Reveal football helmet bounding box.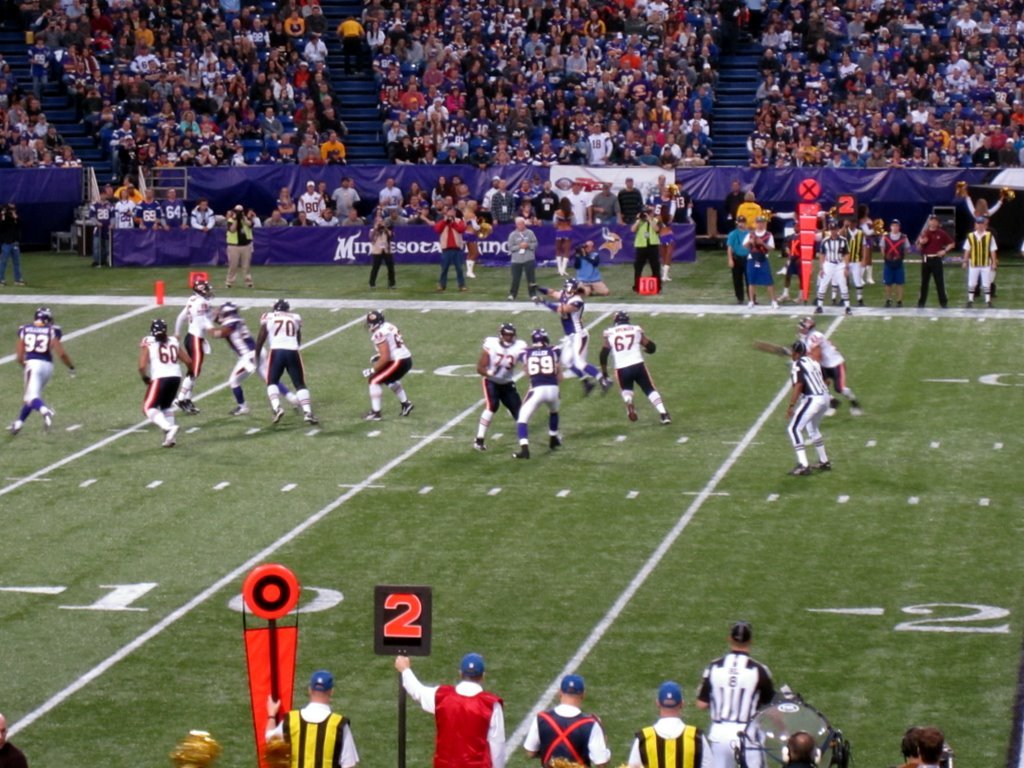
Revealed: <box>790,339,802,367</box>.
